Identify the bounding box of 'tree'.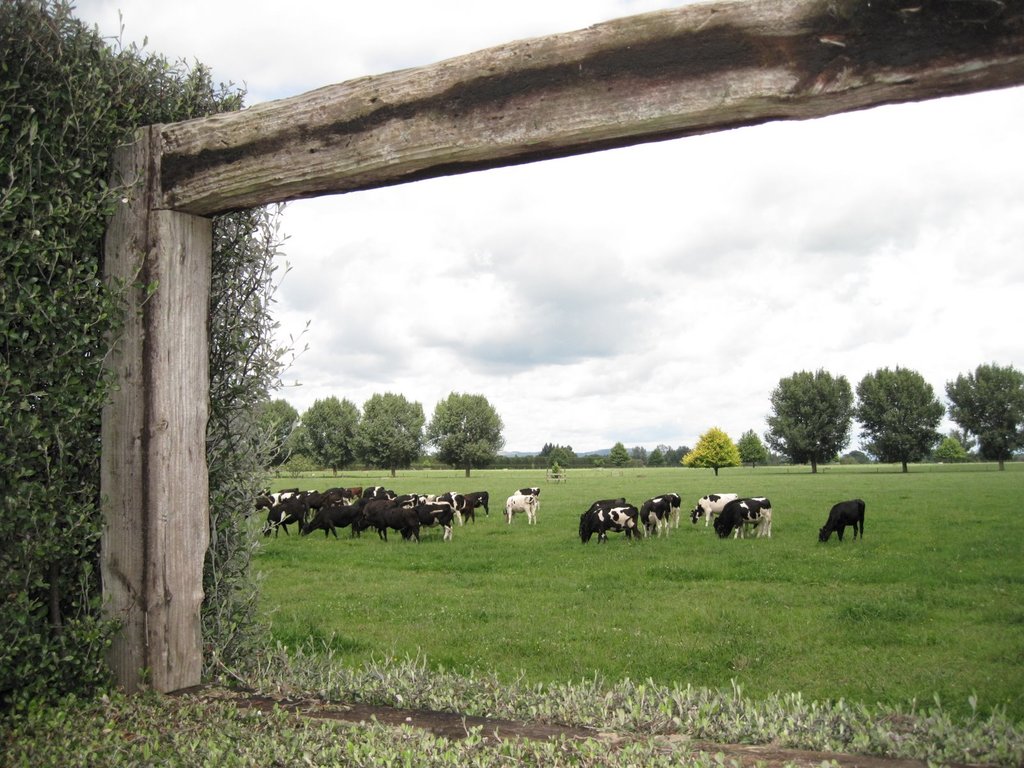
bbox(313, 384, 348, 479).
